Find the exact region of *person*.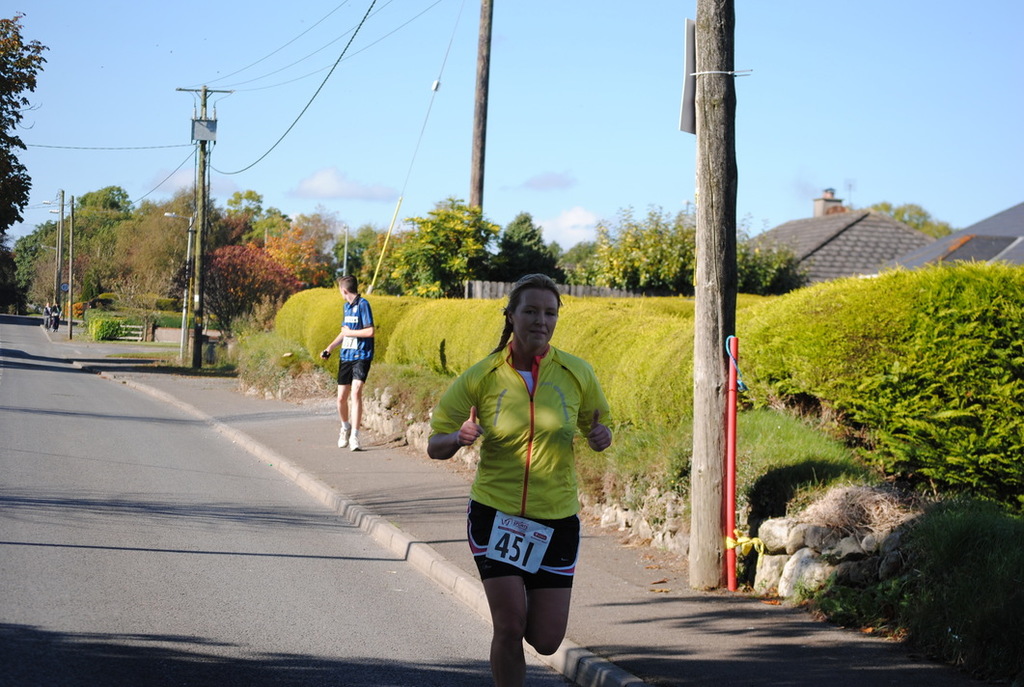
Exact region: (448, 263, 606, 684).
